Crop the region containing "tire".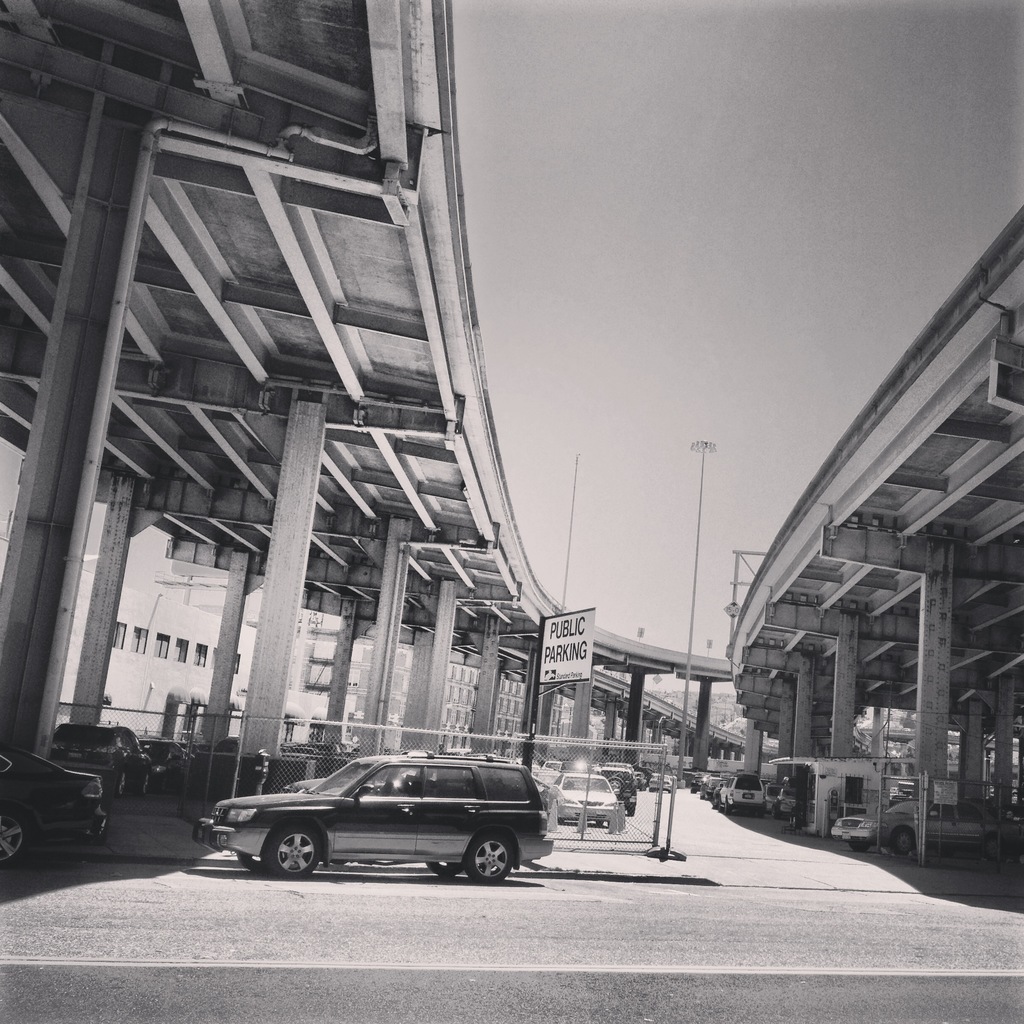
Crop region: (701, 792, 707, 803).
